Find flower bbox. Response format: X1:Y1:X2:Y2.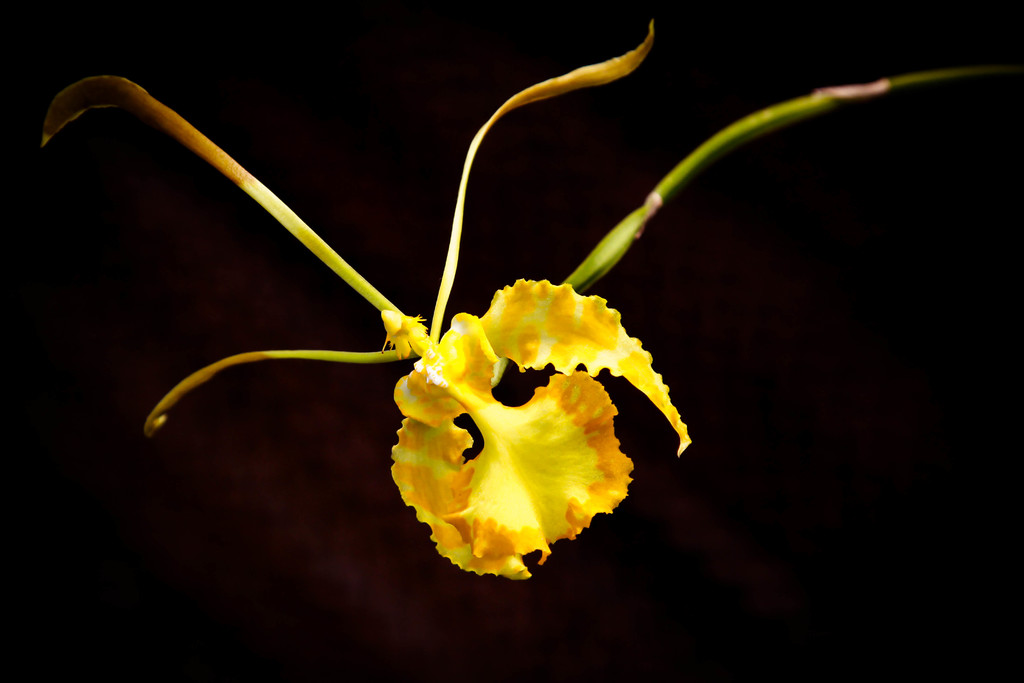
358:229:668:576.
